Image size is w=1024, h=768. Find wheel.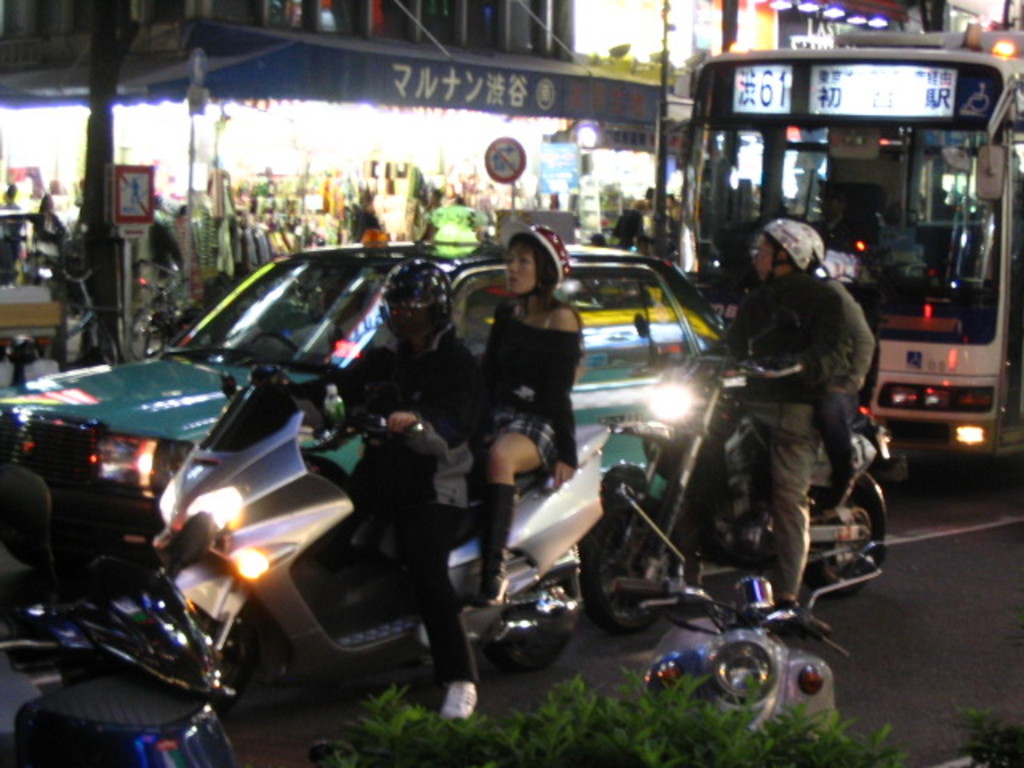
[x1=248, y1=325, x2=309, y2=363].
